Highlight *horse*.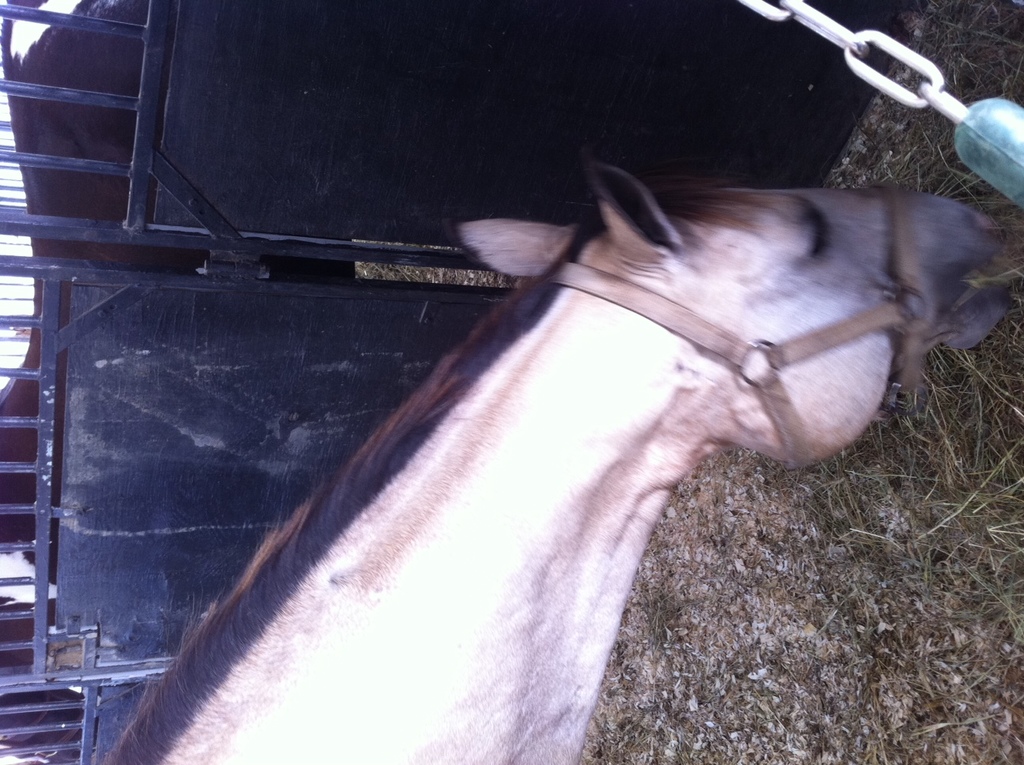
Highlighted region: (100,138,1010,764).
